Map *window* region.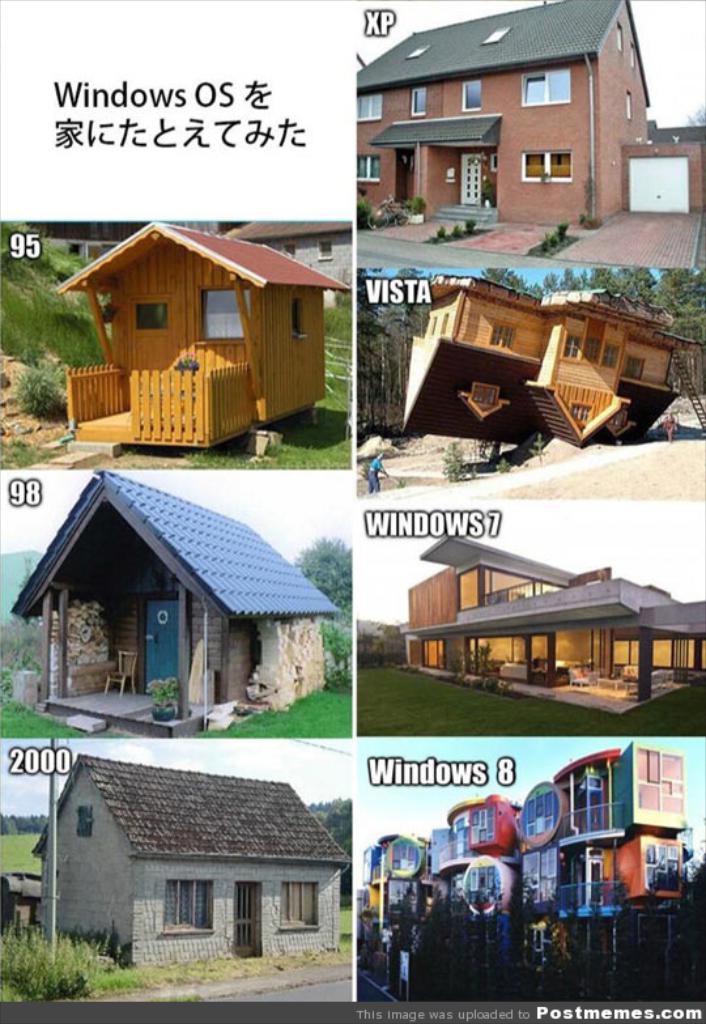
Mapped to (left=203, top=292, right=243, bottom=341).
